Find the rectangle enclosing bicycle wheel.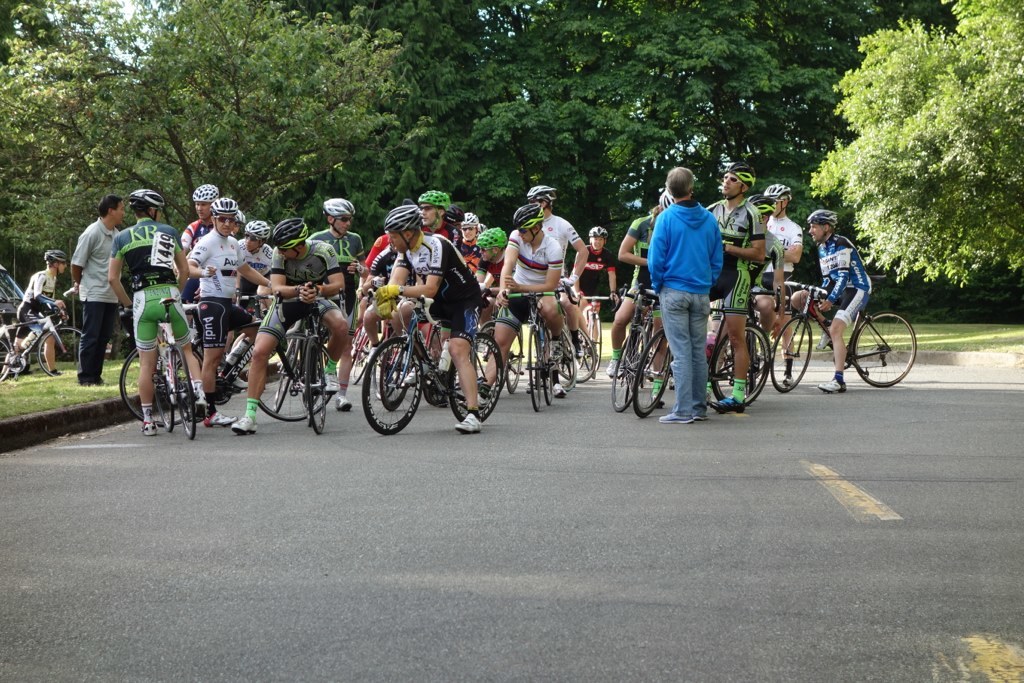
region(528, 328, 543, 412).
